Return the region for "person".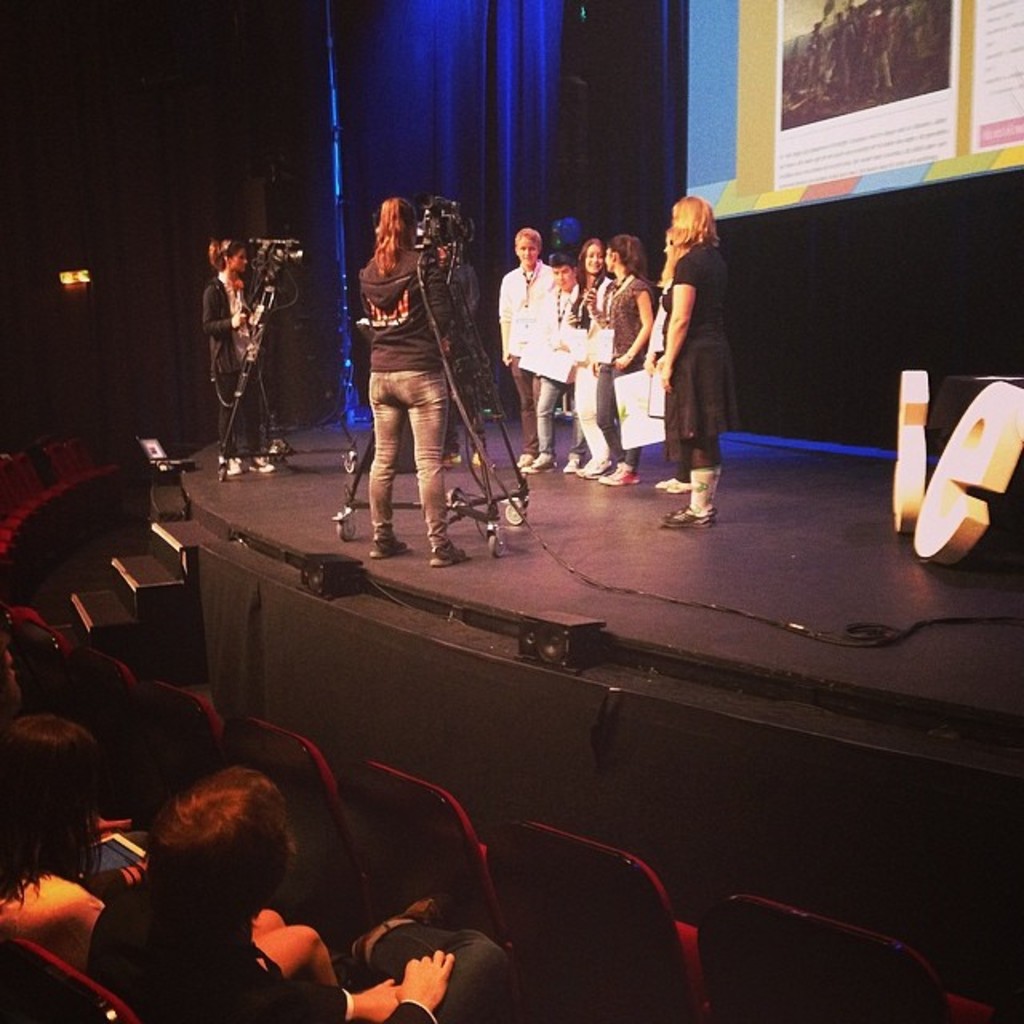
566, 243, 613, 467.
